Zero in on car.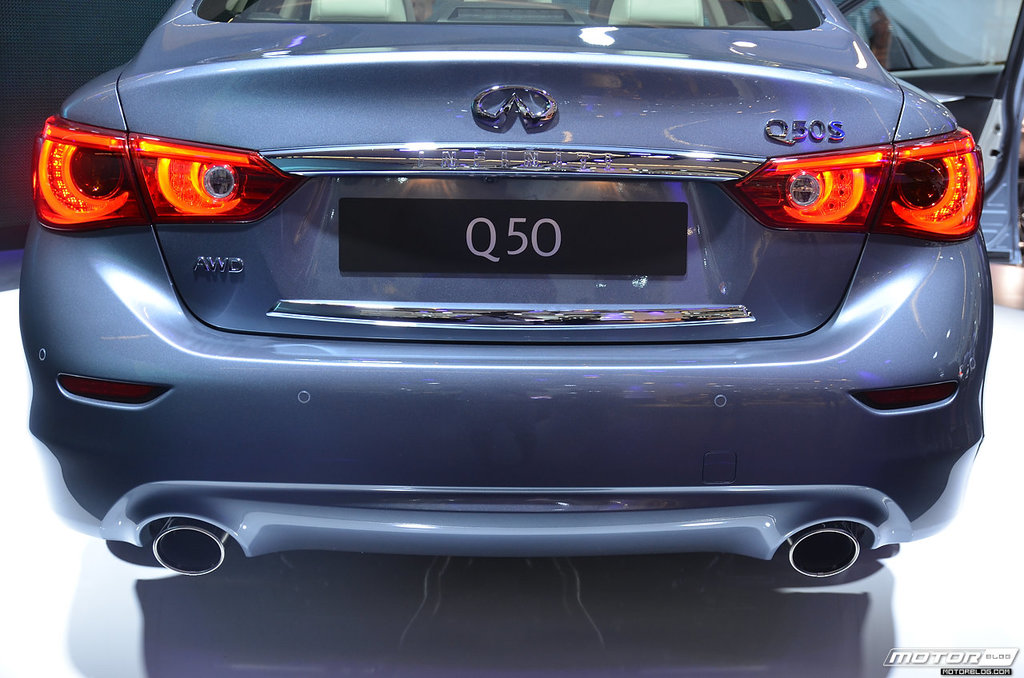
Zeroed in: x1=16, y1=0, x2=1023, y2=584.
